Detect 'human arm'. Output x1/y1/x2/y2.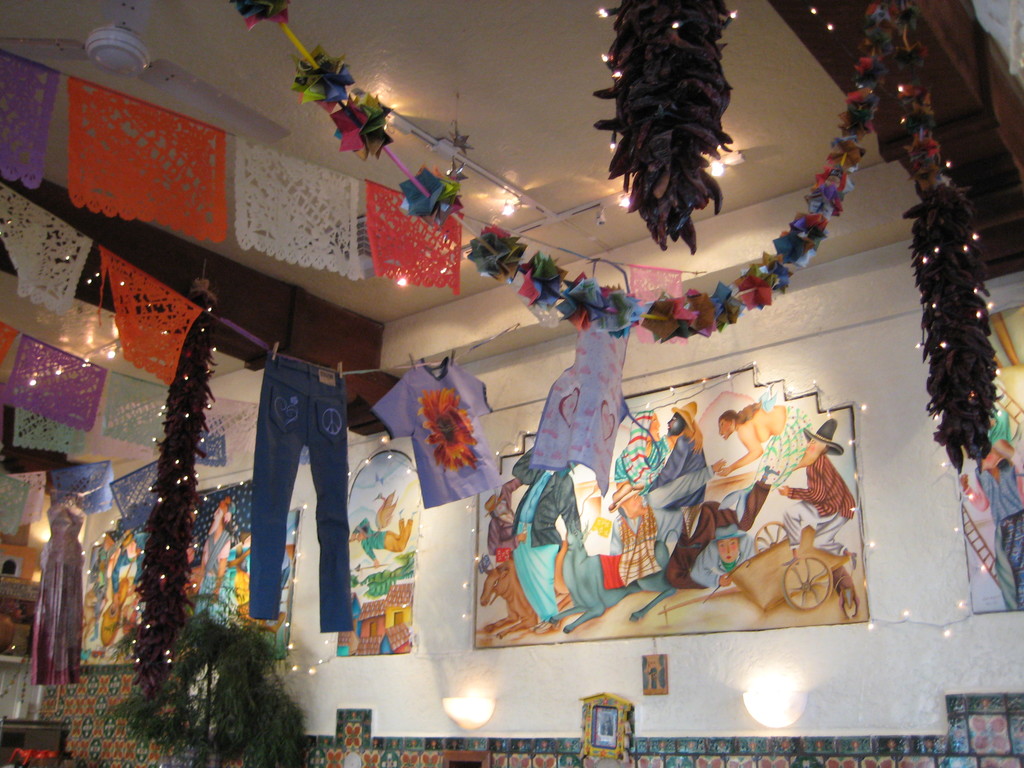
778/466/829/503.
